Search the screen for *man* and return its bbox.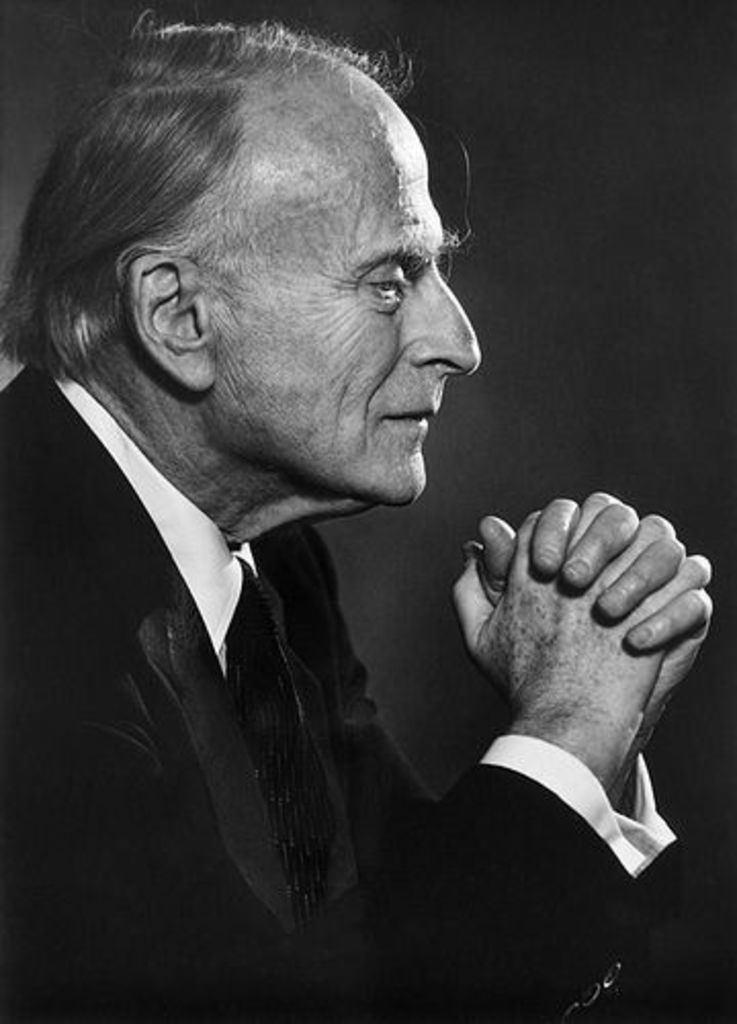
Found: [0, 18, 714, 1022].
